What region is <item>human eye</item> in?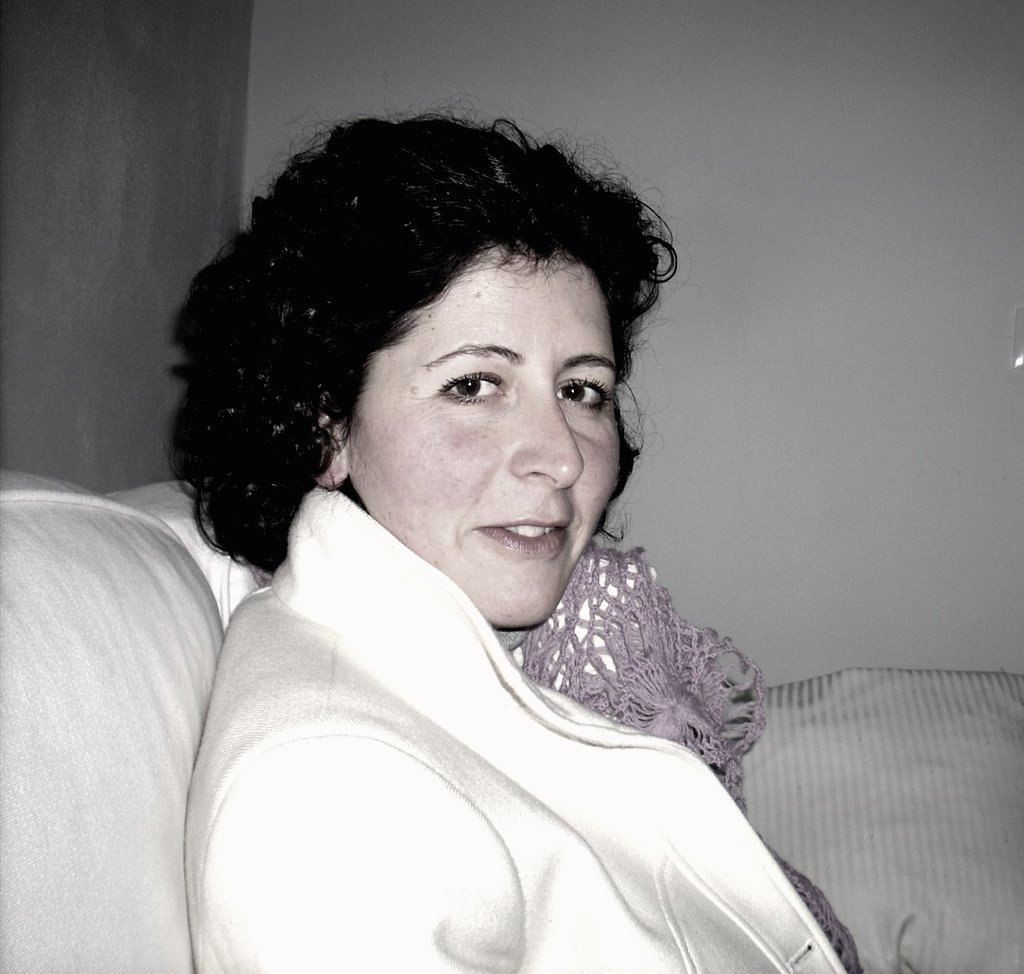
(432, 361, 505, 411).
